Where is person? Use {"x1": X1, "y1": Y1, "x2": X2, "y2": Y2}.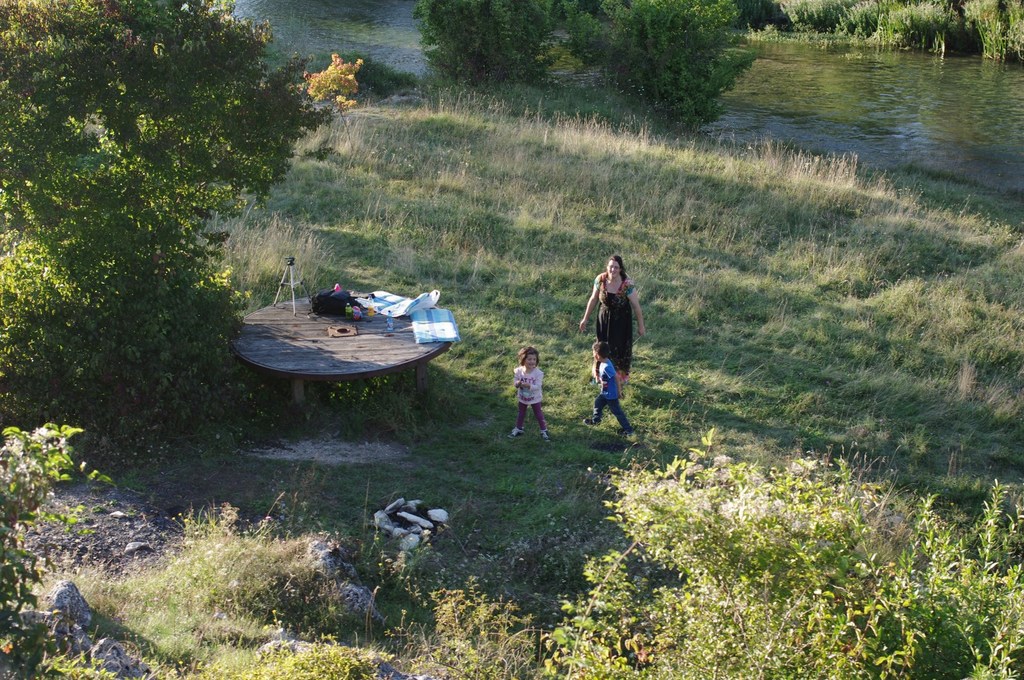
{"x1": 579, "y1": 248, "x2": 648, "y2": 396}.
